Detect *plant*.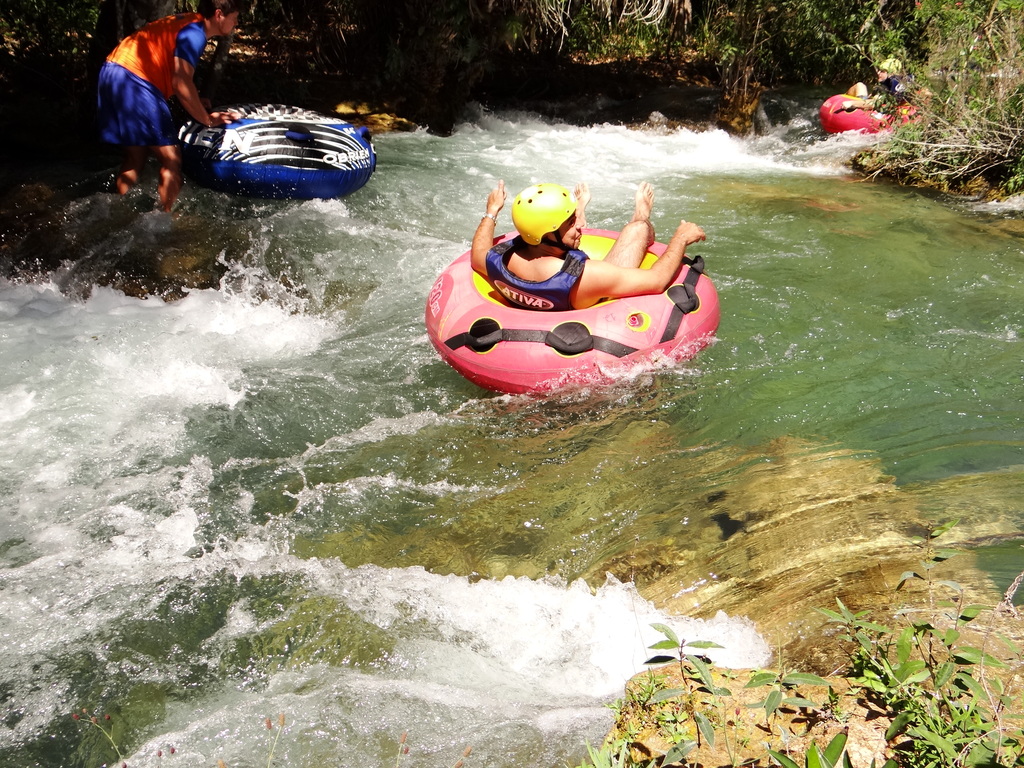
Detected at <bbox>800, 607, 1017, 760</bbox>.
